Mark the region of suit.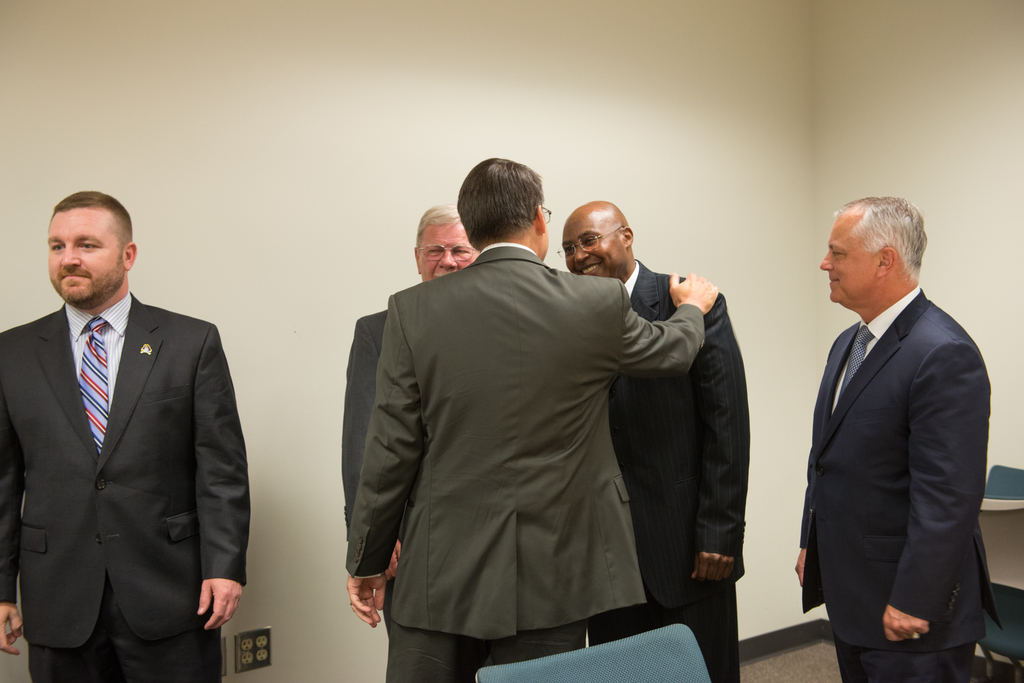
Region: select_region(14, 197, 239, 682).
